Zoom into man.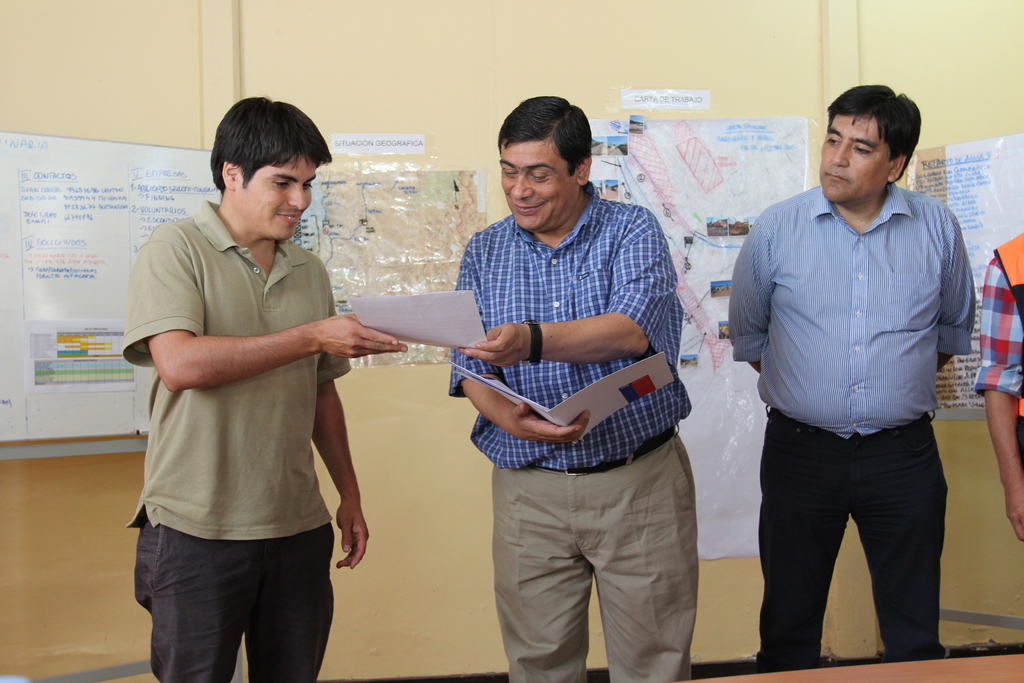
Zoom target: Rect(121, 94, 412, 682).
